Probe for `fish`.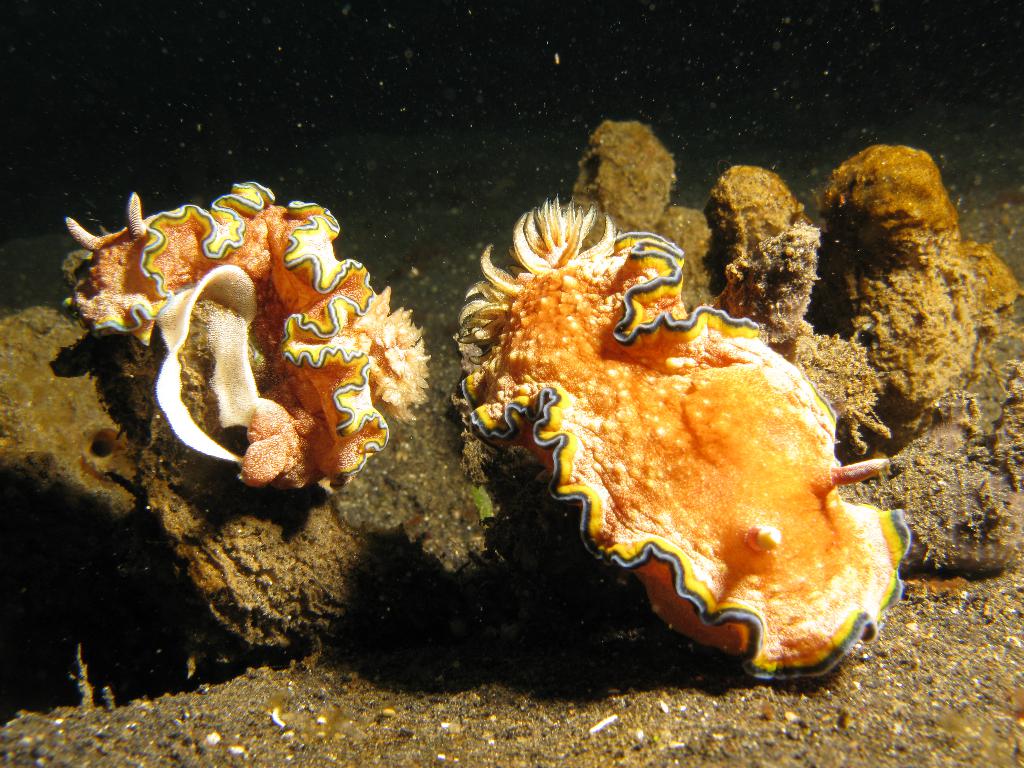
Probe result: pyautogui.locateOnScreen(85, 200, 410, 541).
